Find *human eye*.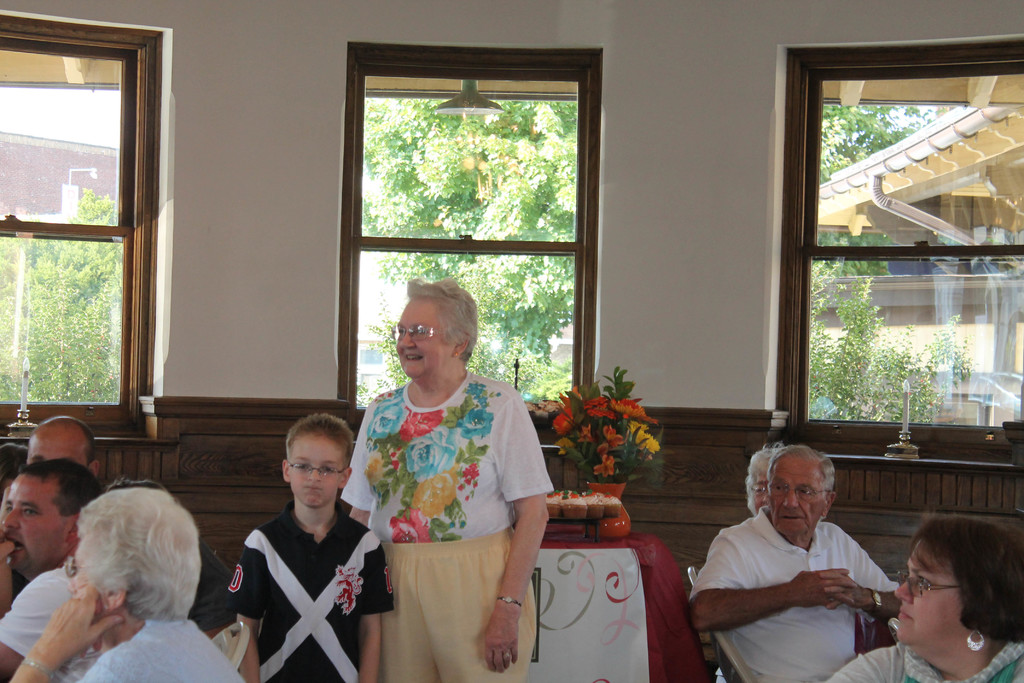
320,463,337,477.
